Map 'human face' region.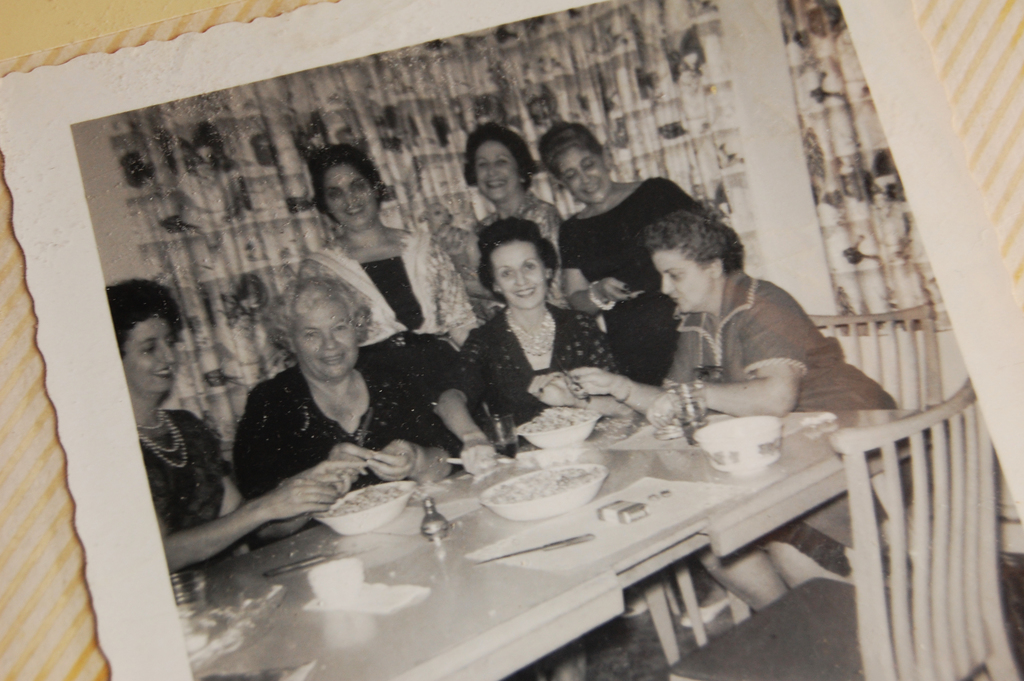
Mapped to {"x1": 653, "y1": 252, "x2": 708, "y2": 318}.
